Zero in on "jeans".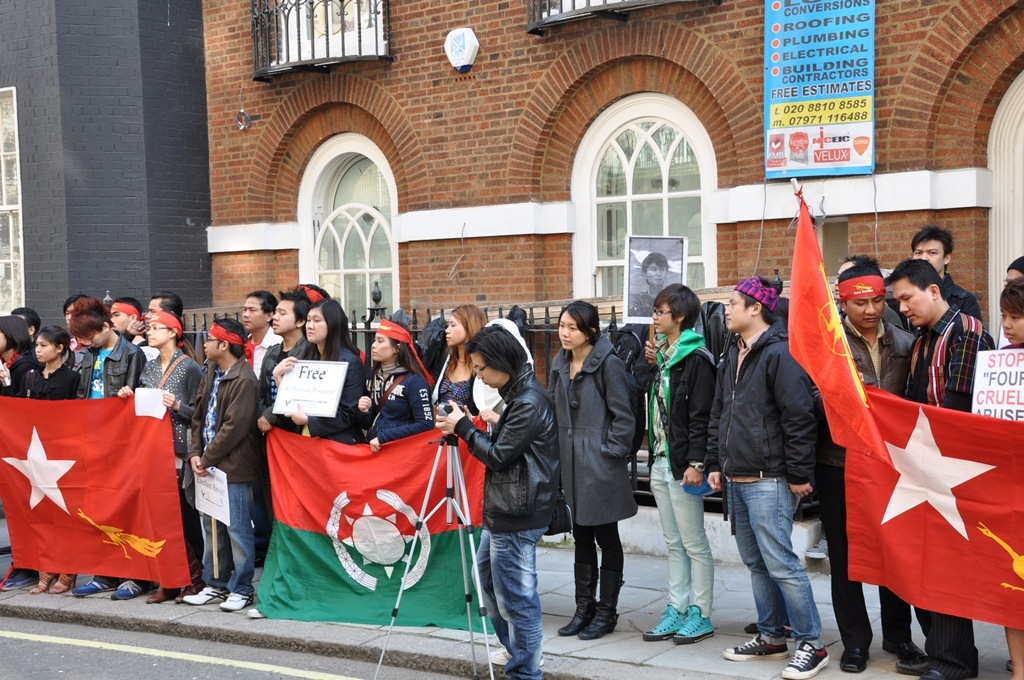
Zeroed in: bbox(726, 467, 827, 631).
